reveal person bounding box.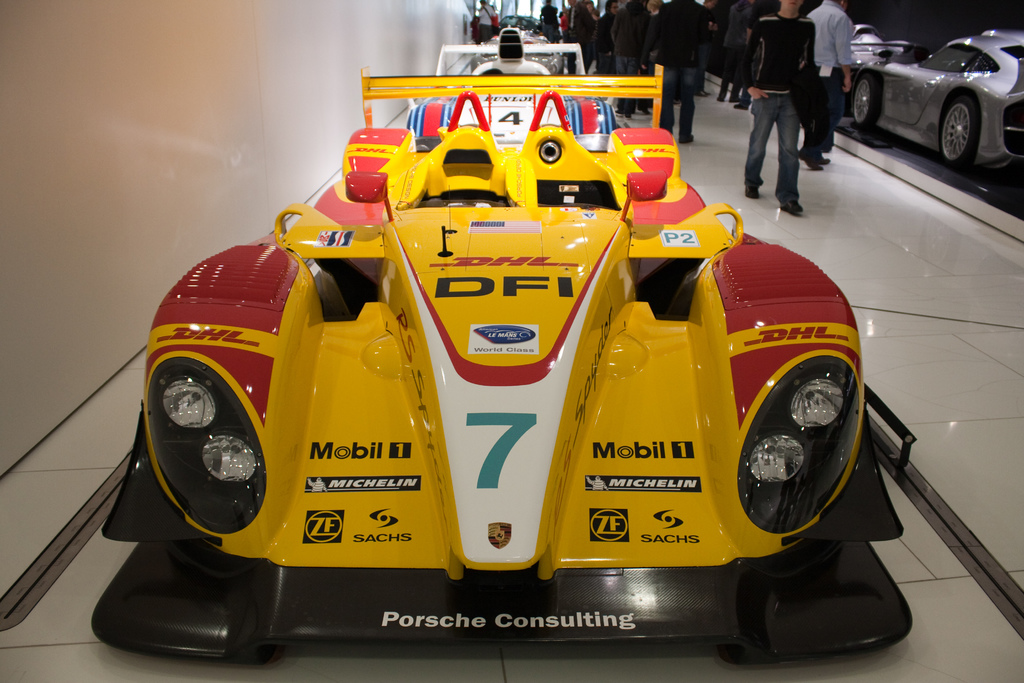
Revealed: locate(465, 0, 497, 40).
